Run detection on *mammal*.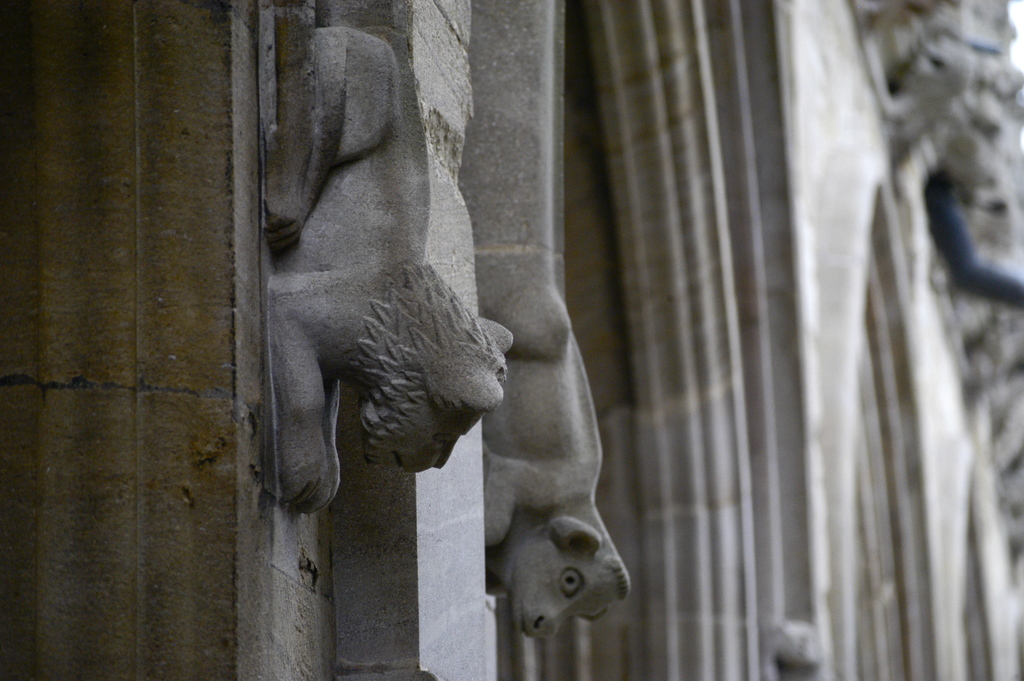
Result: bbox=[480, 329, 632, 644].
